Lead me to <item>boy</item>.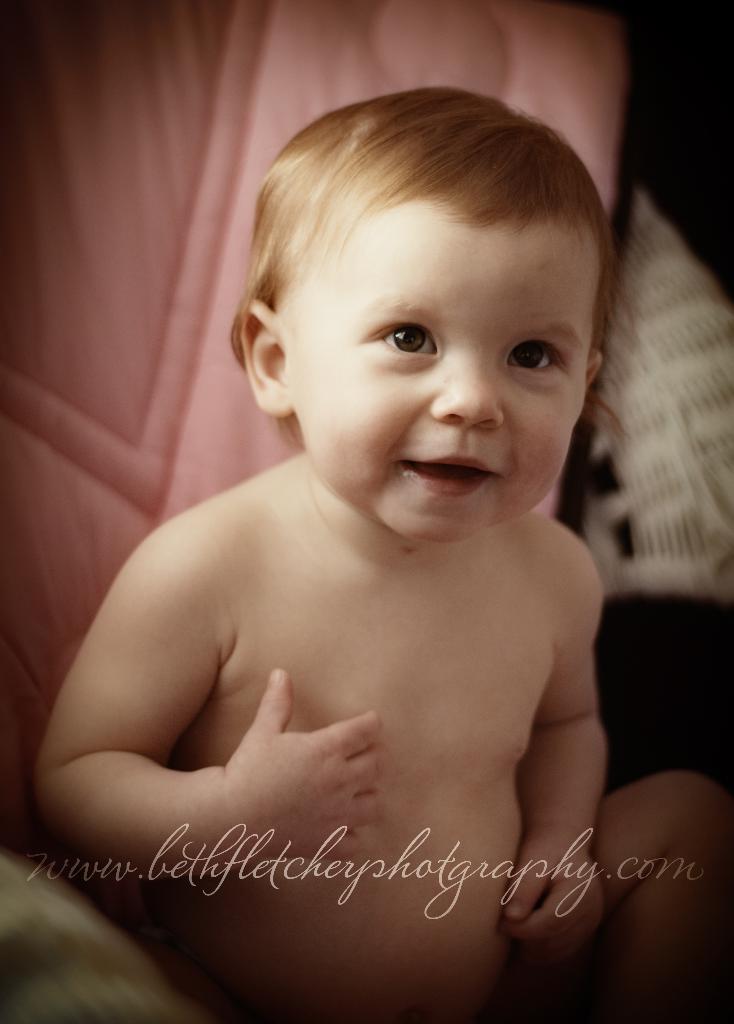
Lead to x1=0, y1=82, x2=733, y2=1023.
